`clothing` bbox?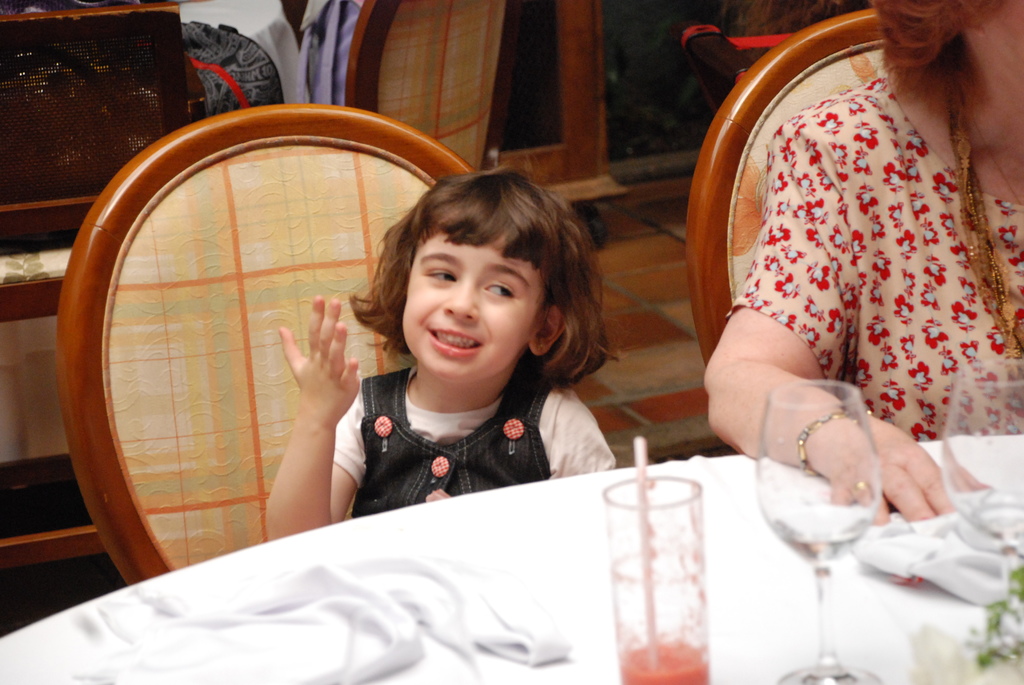
locate(294, 371, 619, 508)
